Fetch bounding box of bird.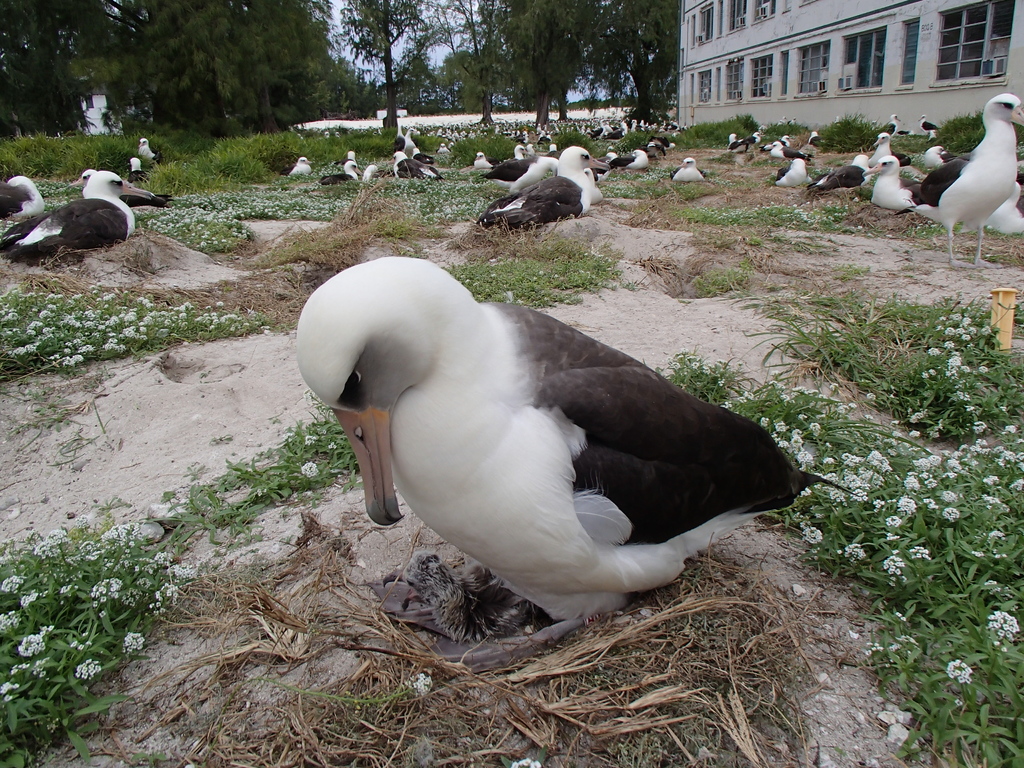
Bbox: pyautogui.locateOnScreen(812, 153, 869, 193).
